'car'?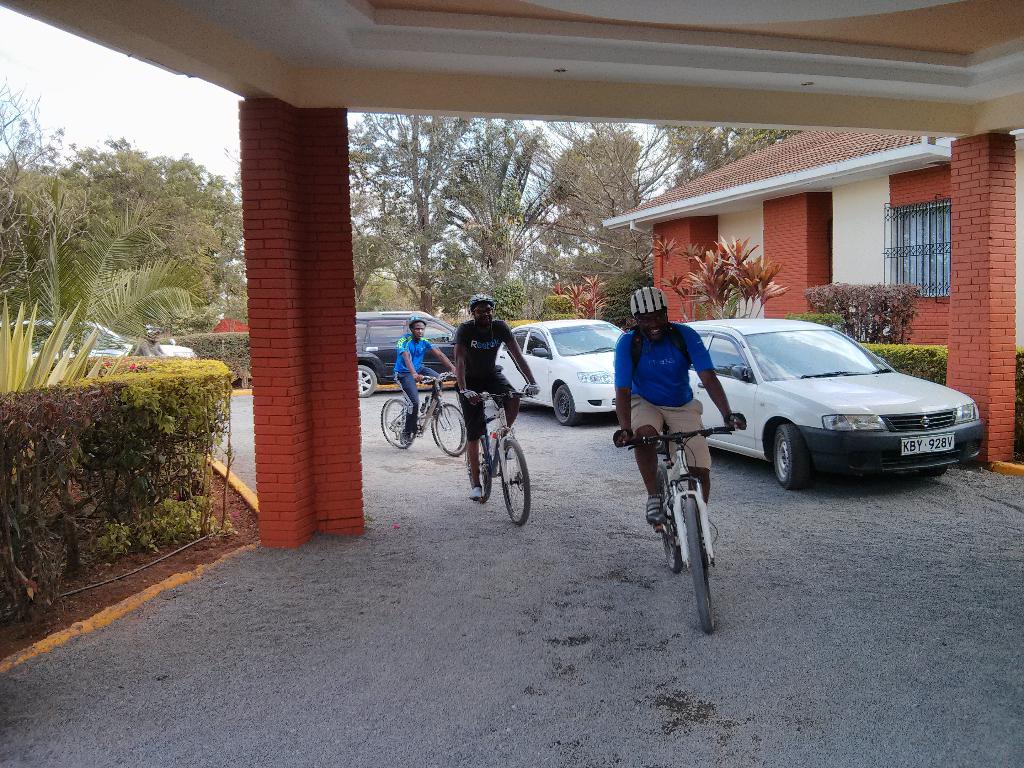
[x1=492, y1=323, x2=634, y2=426]
